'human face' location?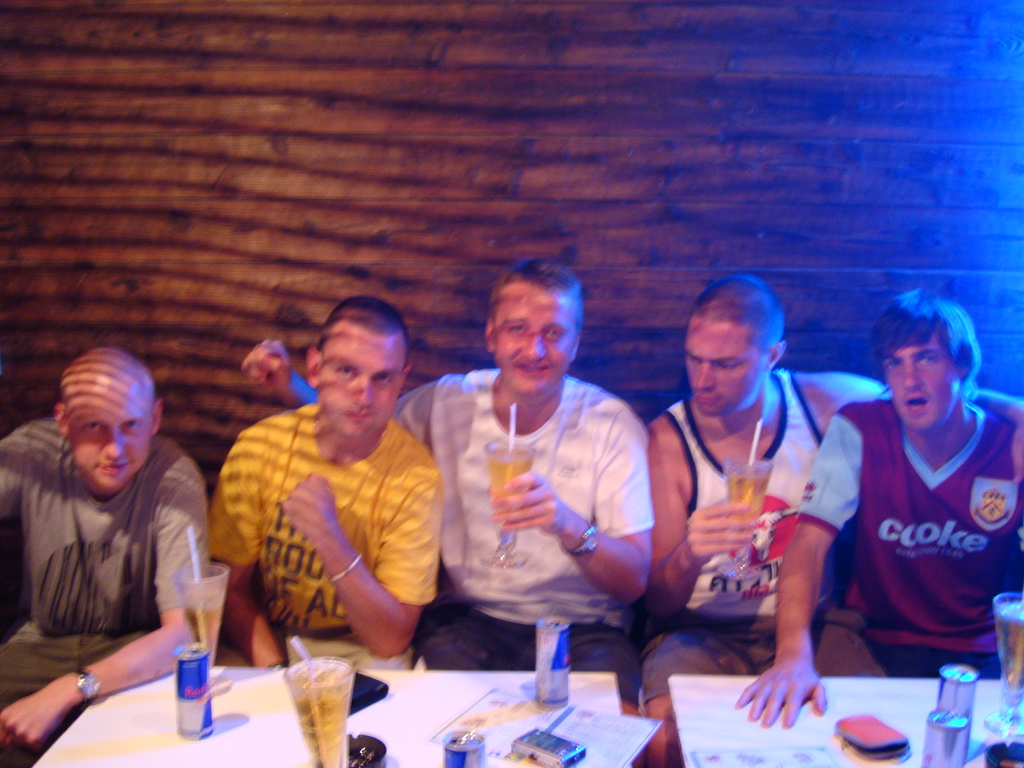
crop(318, 332, 403, 440)
